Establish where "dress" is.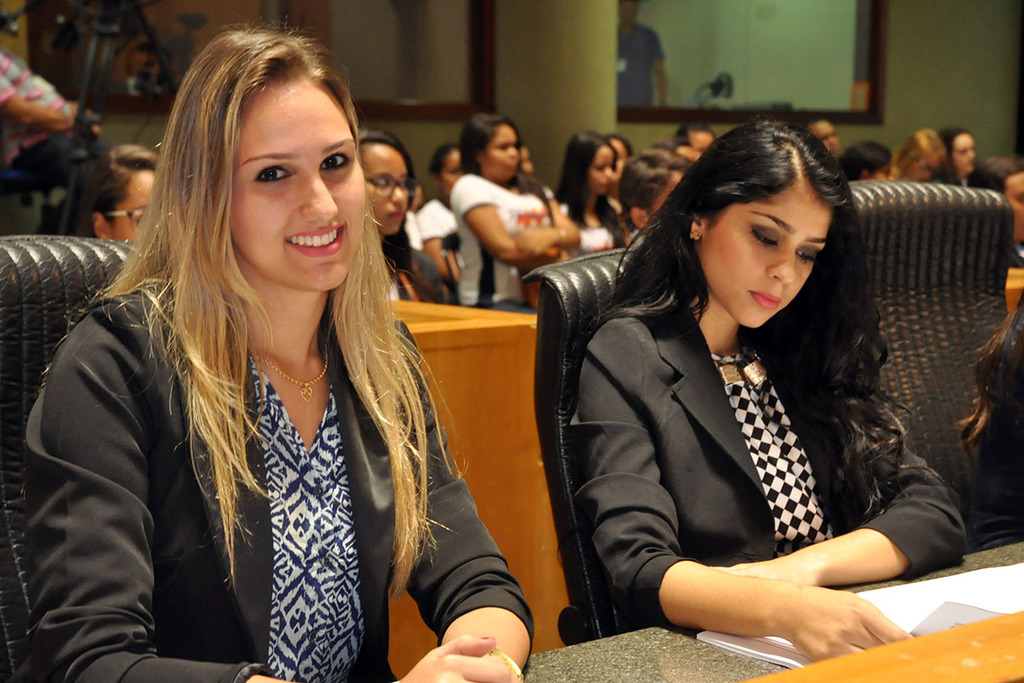
Established at crop(247, 356, 376, 682).
